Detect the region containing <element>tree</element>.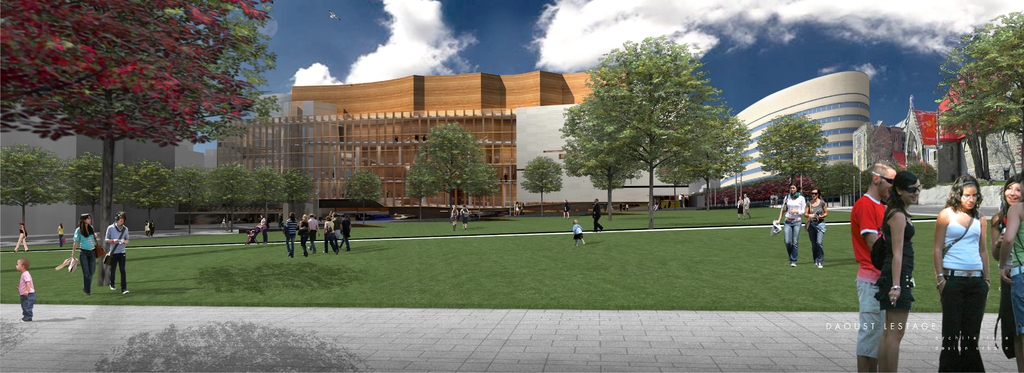
(x1=759, y1=118, x2=829, y2=201).
